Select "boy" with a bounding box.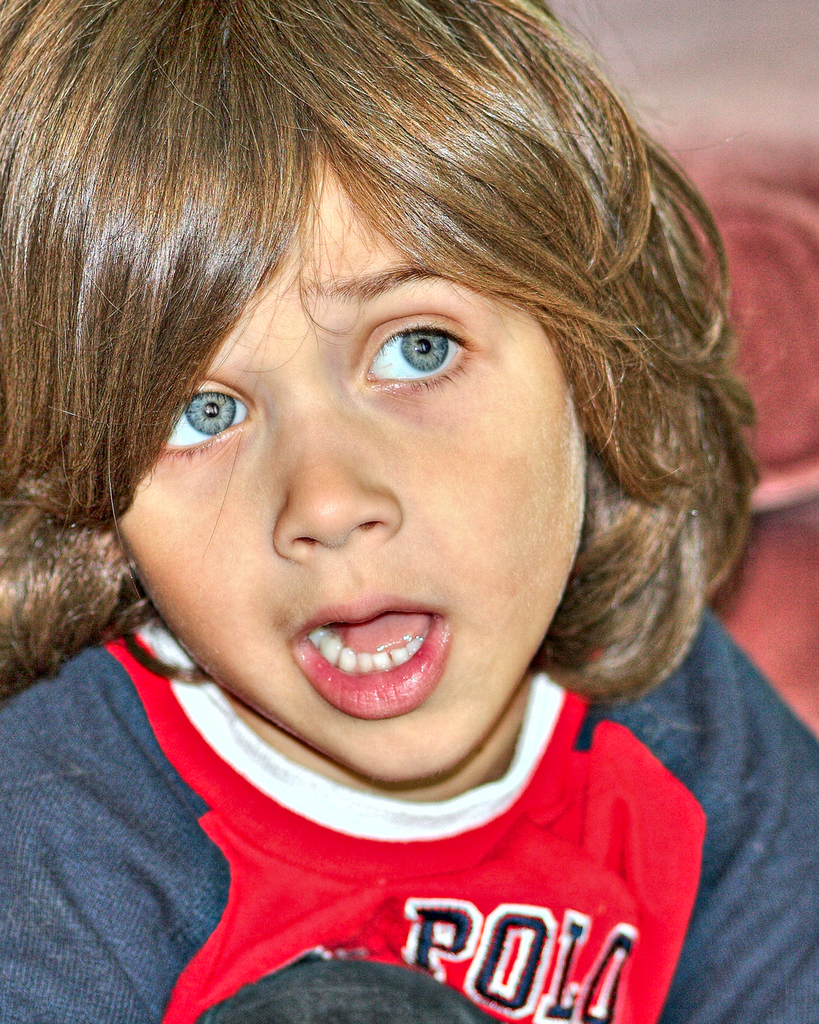
x1=22, y1=8, x2=799, y2=1023.
